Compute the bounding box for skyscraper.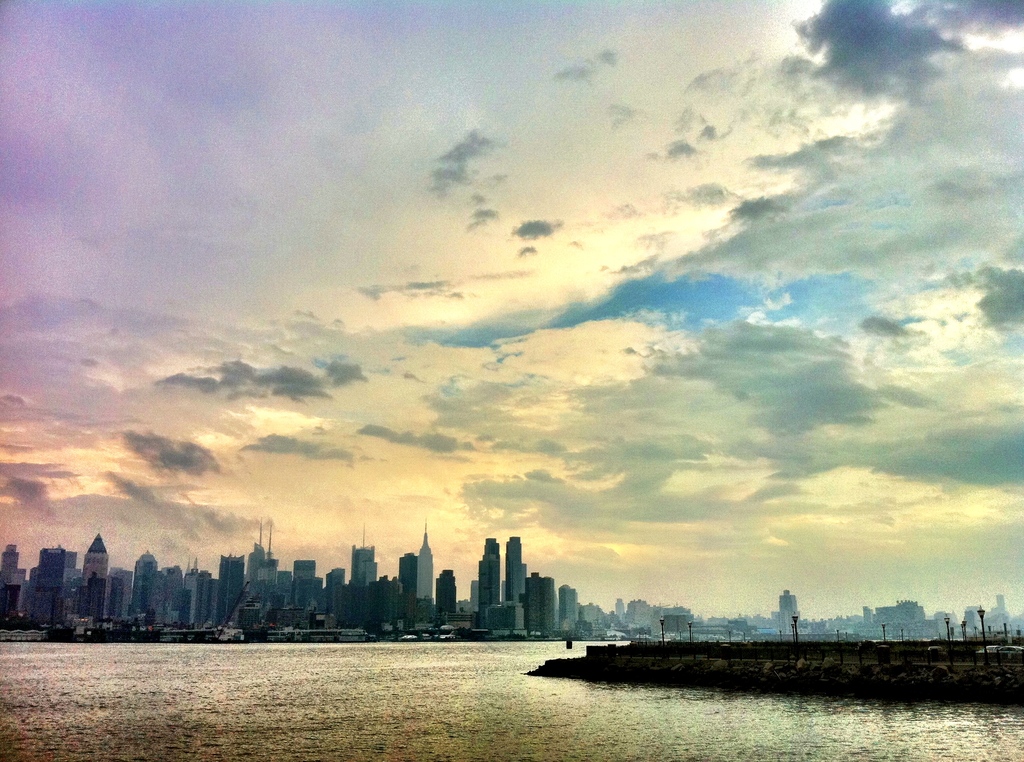
detection(578, 599, 609, 631).
